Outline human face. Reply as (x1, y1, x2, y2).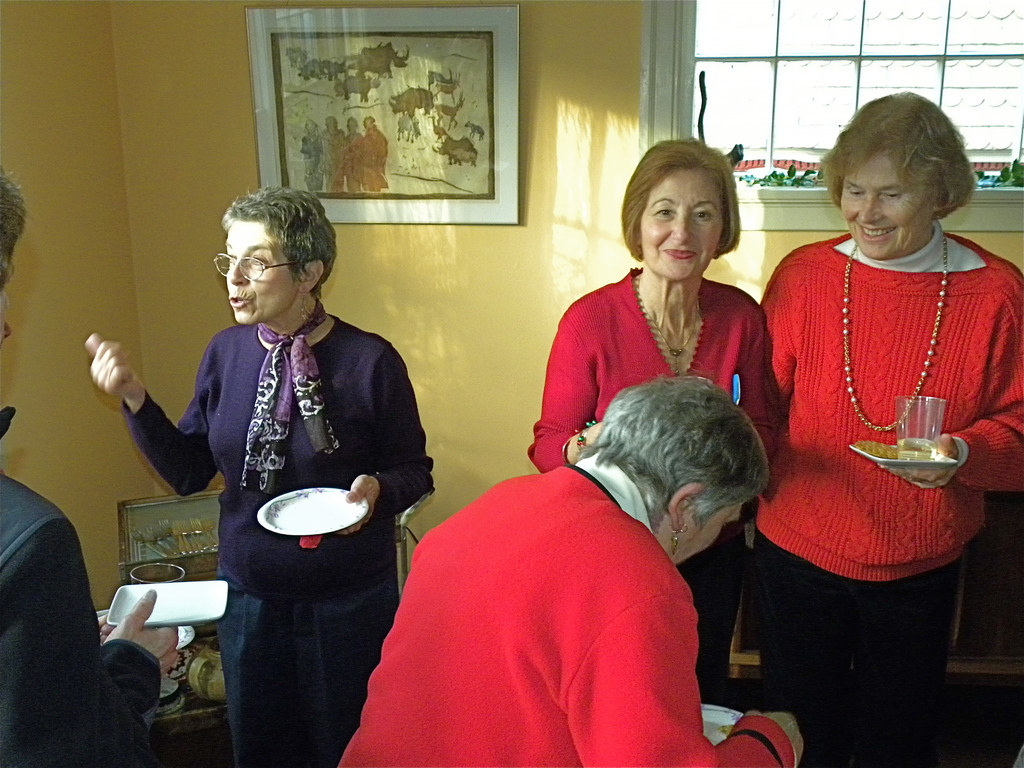
(671, 505, 742, 567).
